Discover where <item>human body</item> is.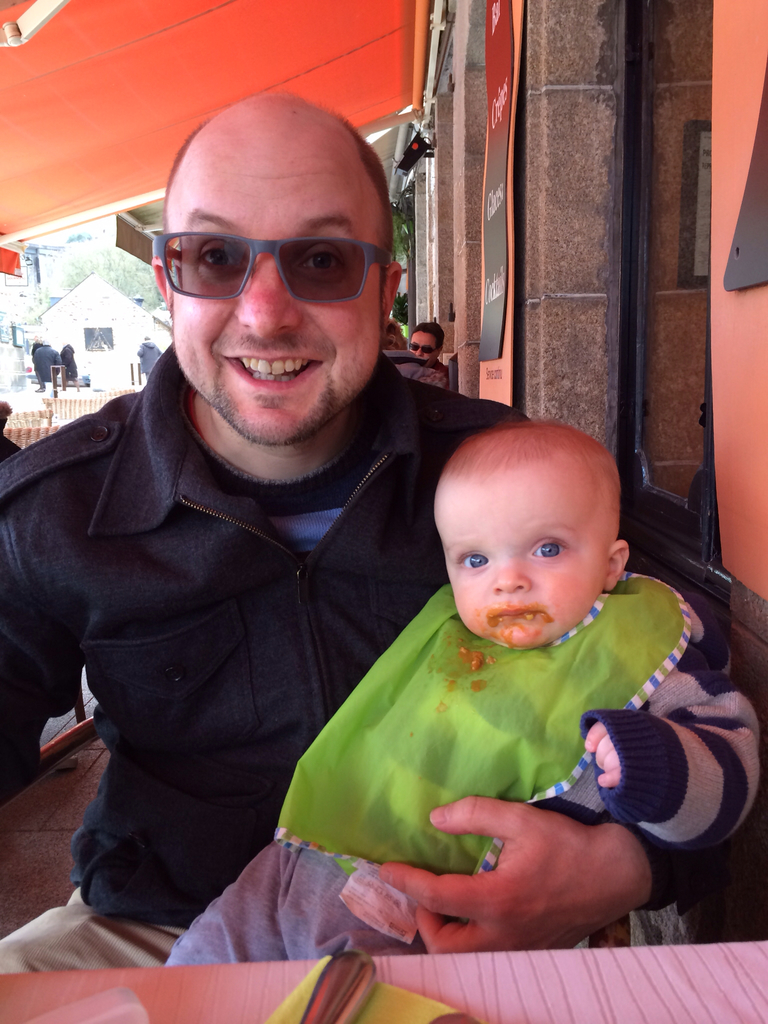
Discovered at x1=0, y1=335, x2=767, y2=981.
